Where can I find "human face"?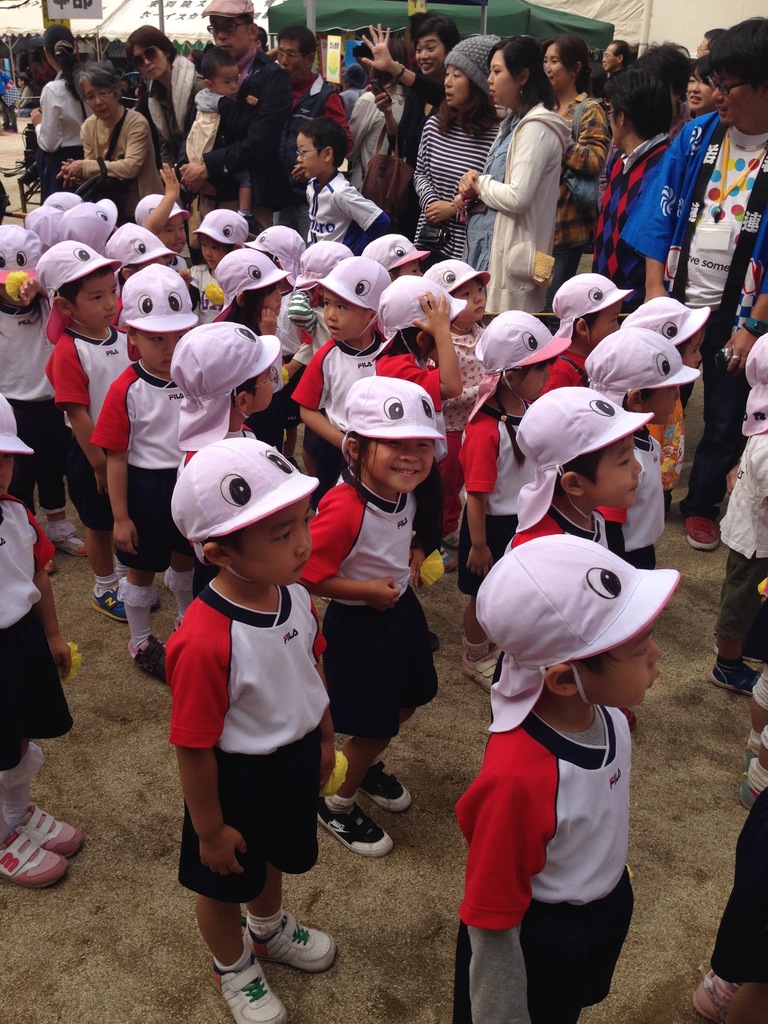
You can find it at (left=276, top=35, right=305, bottom=74).
